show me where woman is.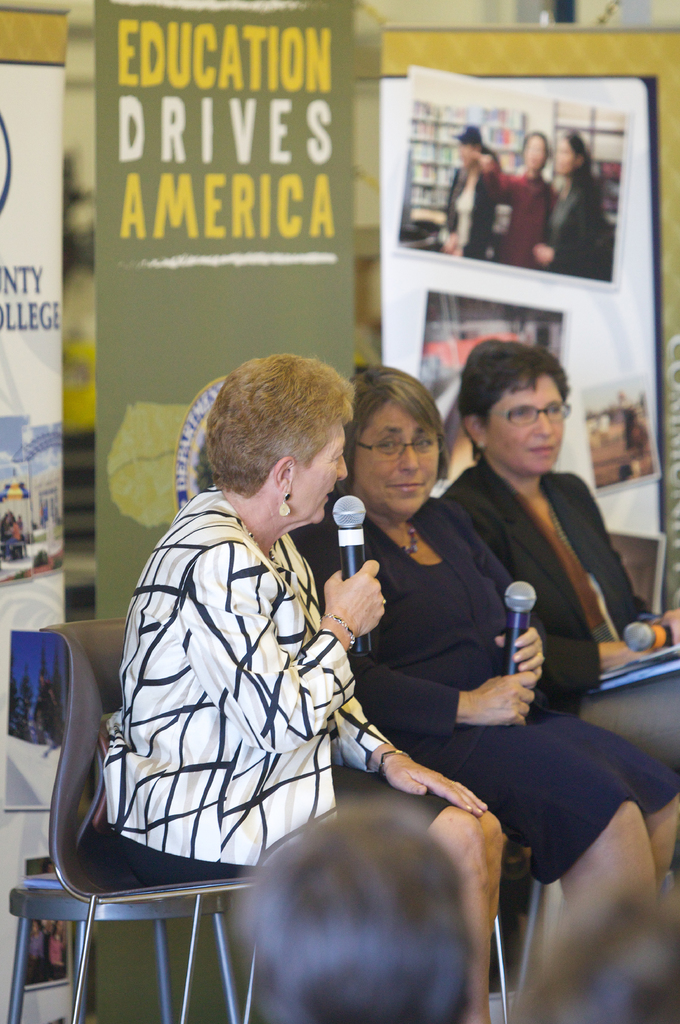
woman is at crop(434, 331, 679, 777).
